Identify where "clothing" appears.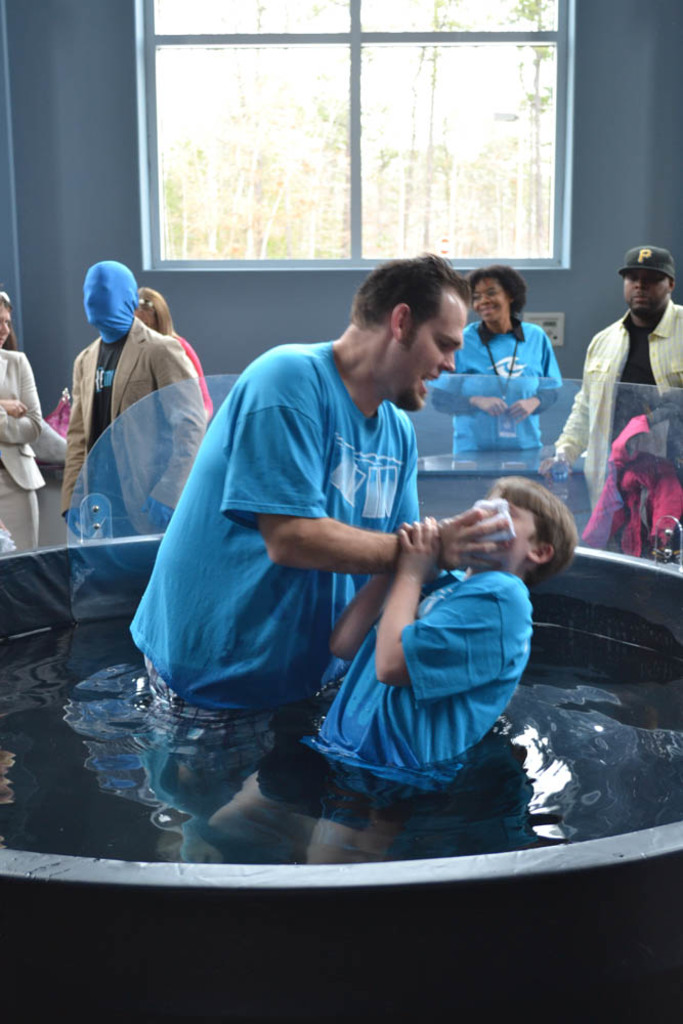
Appears at (552, 296, 682, 512).
